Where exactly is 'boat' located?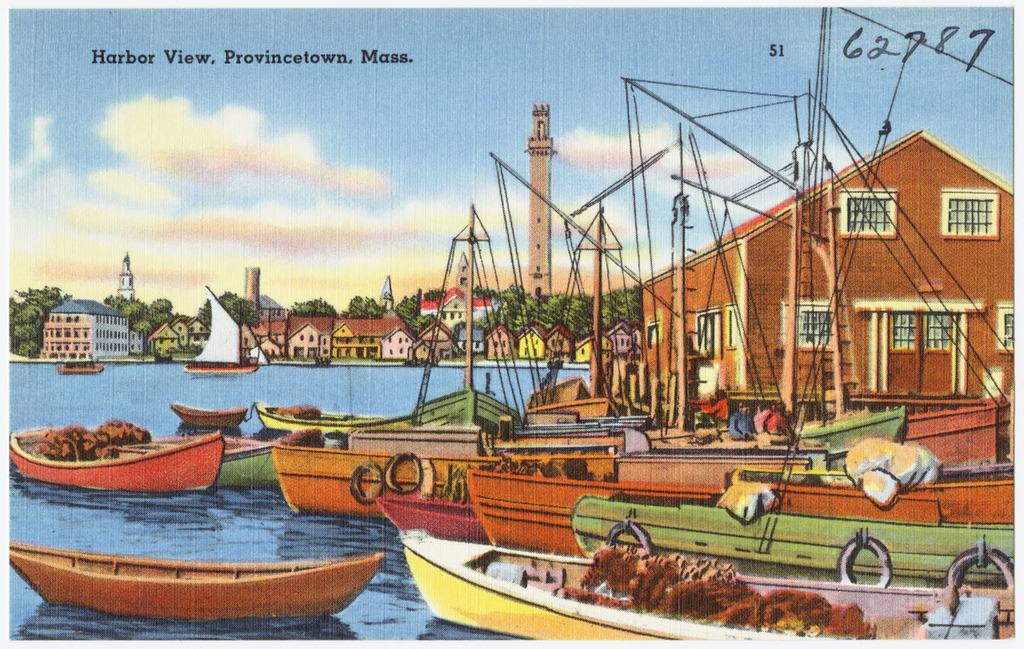
Its bounding box is 184 287 267 374.
